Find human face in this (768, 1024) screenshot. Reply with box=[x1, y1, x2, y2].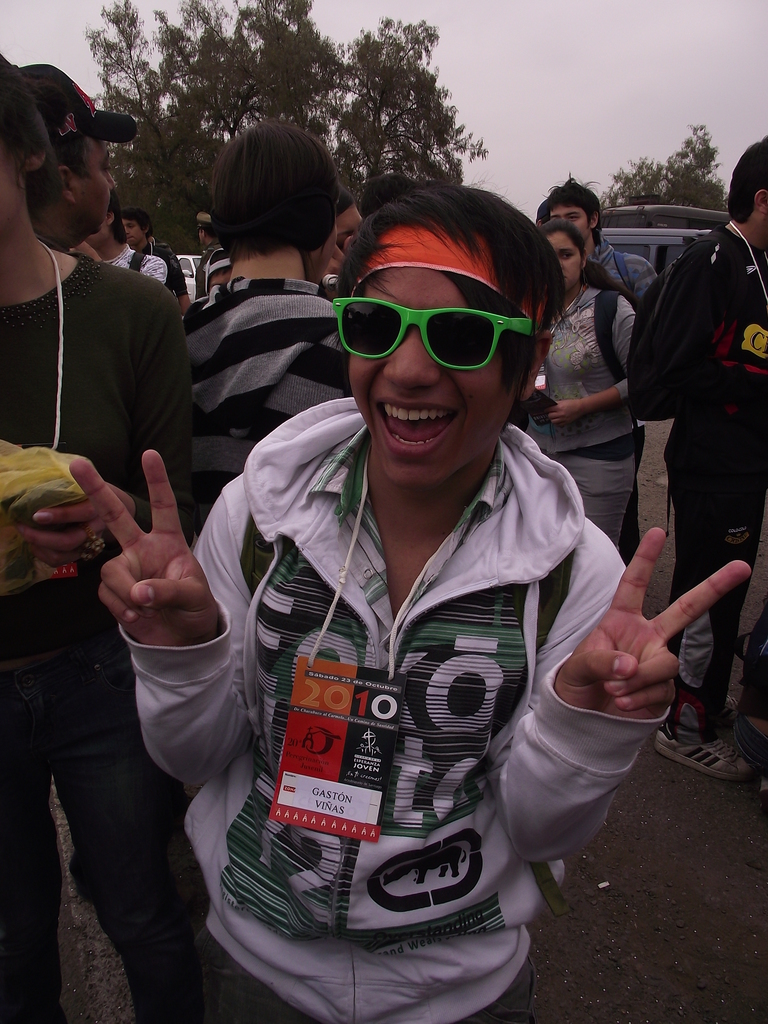
box=[548, 234, 580, 291].
